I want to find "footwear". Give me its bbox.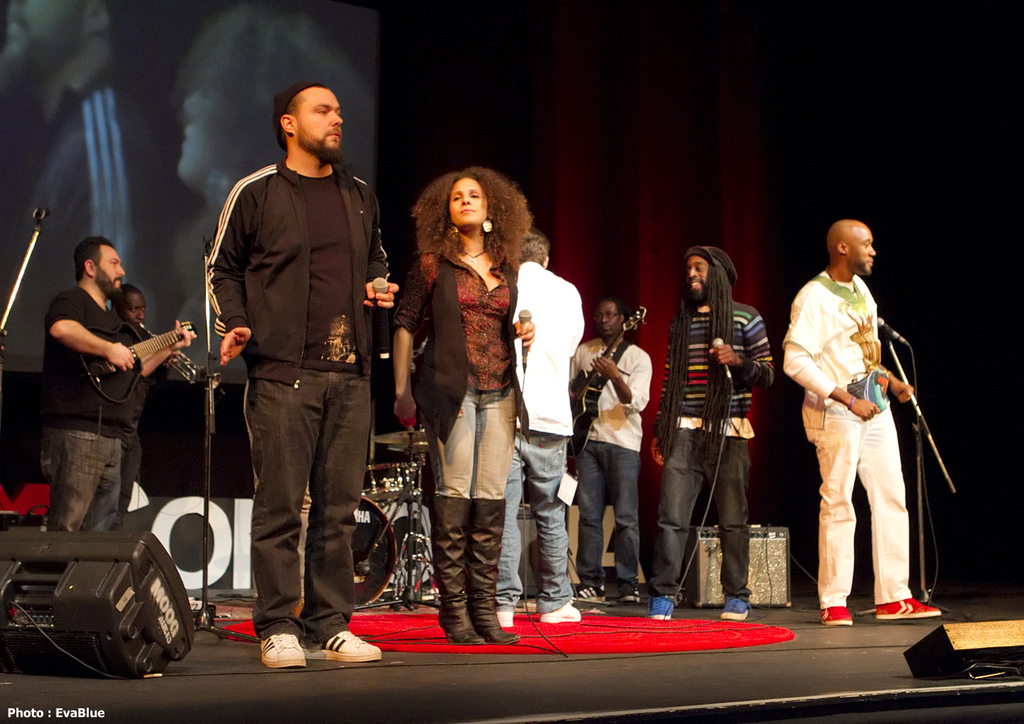
select_region(542, 601, 583, 627).
